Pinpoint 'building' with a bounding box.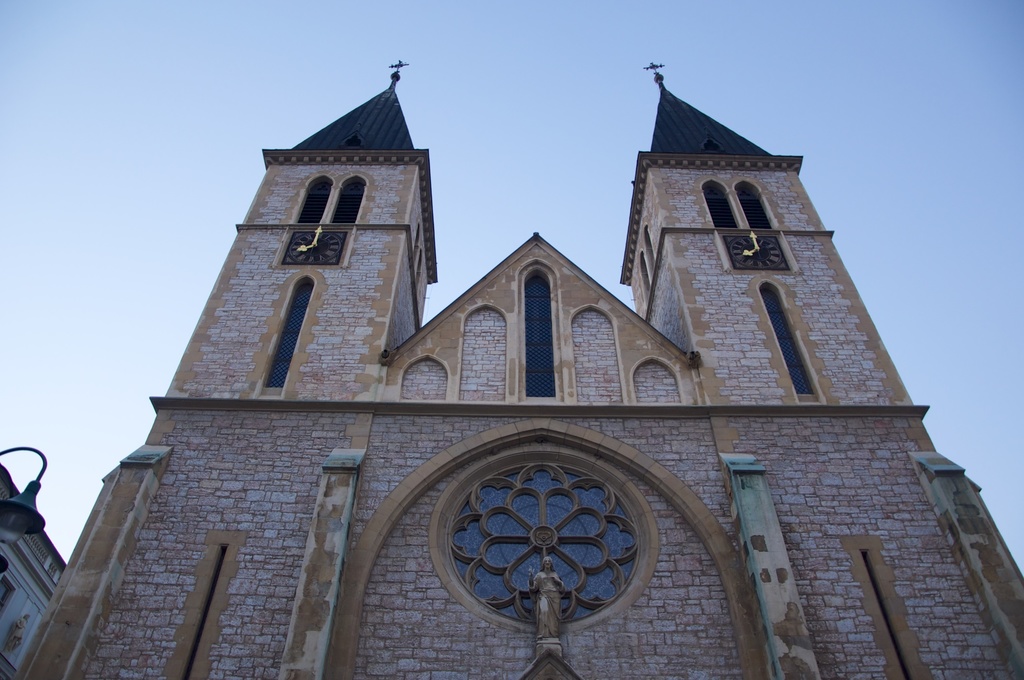
(13,59,1023,679).
